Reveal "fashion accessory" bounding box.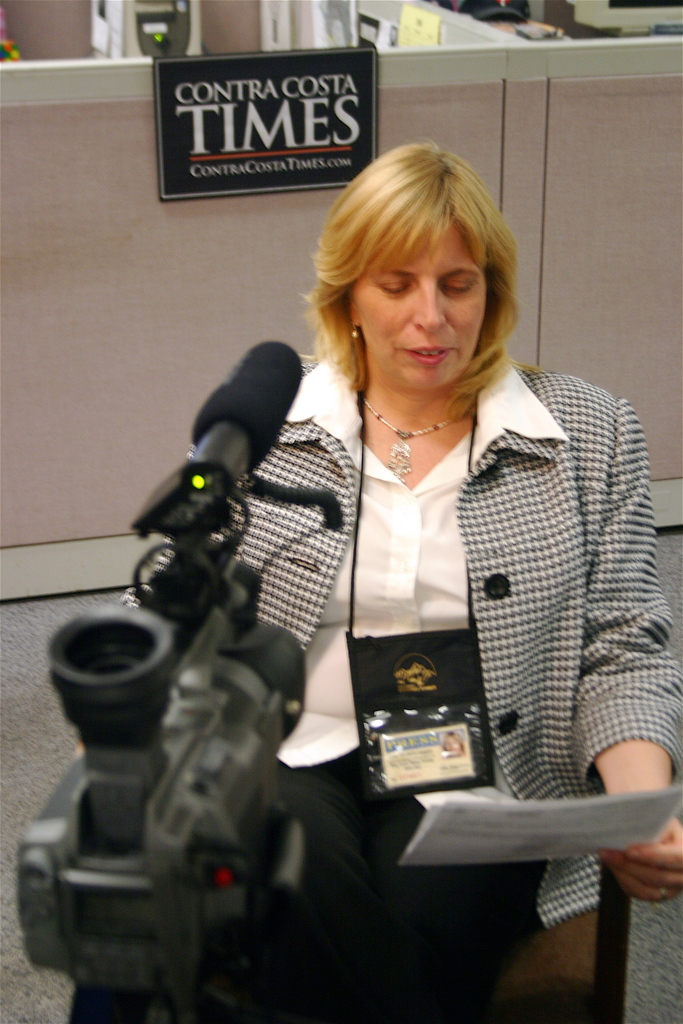
Revealed: <bbox>345, 386, 499, 803</bbox>.
